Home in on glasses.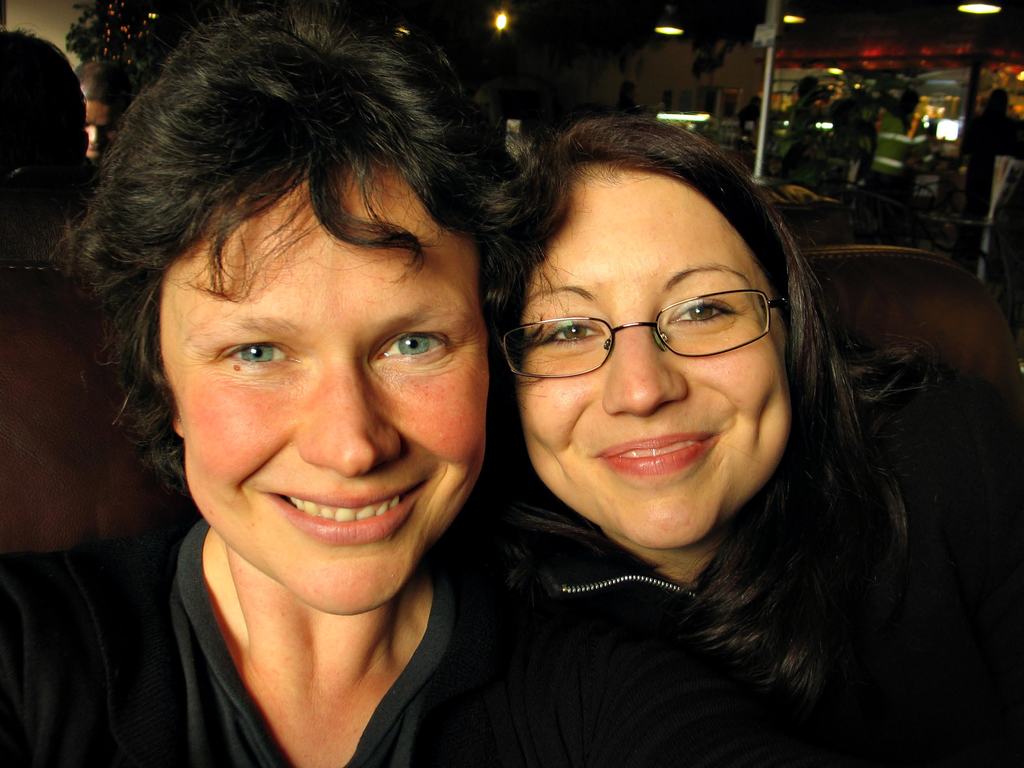
Homed in at box(518, 287, 790, 373).
